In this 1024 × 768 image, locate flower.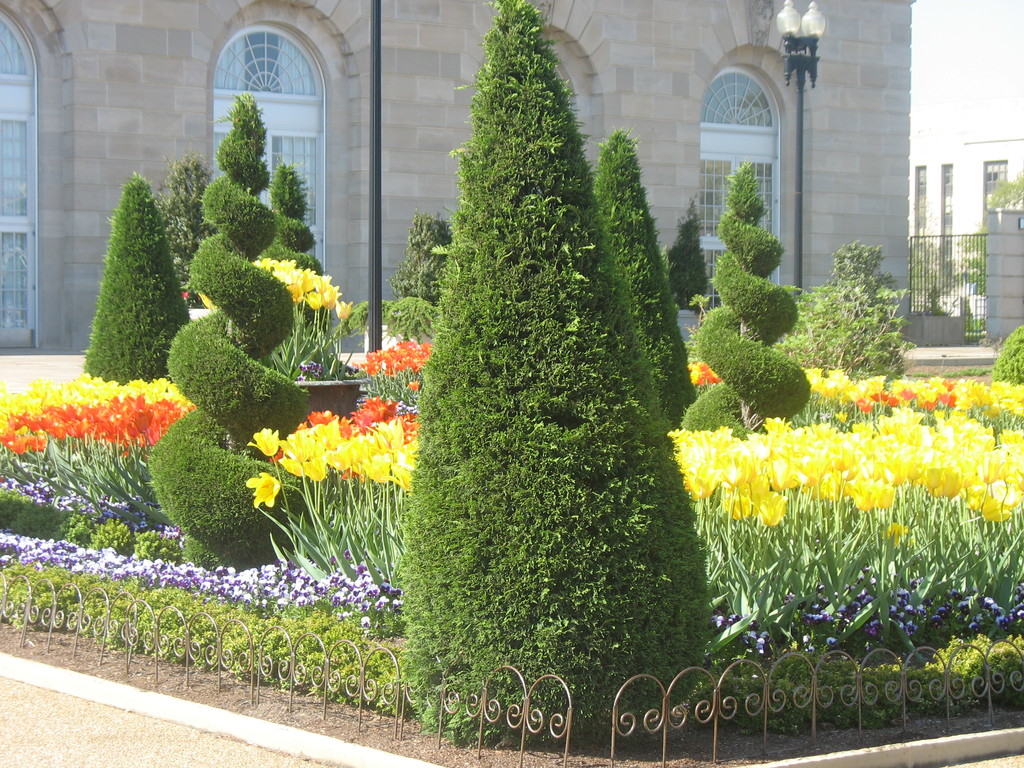
Bounding box: [247,428,279,455].
